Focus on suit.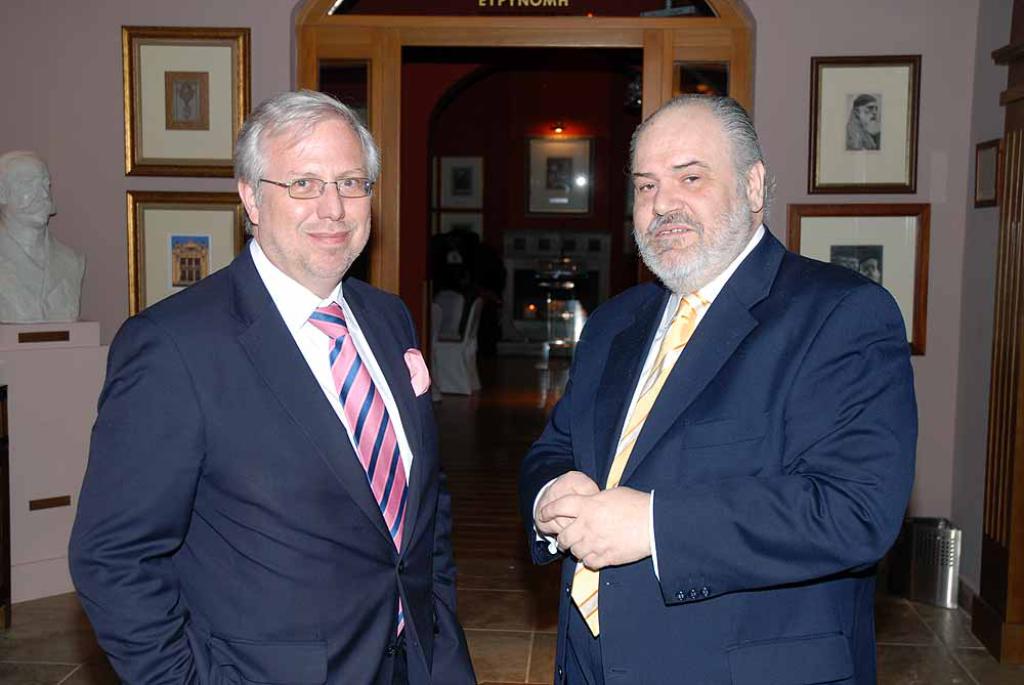
Focused at 66,238,474,684.
